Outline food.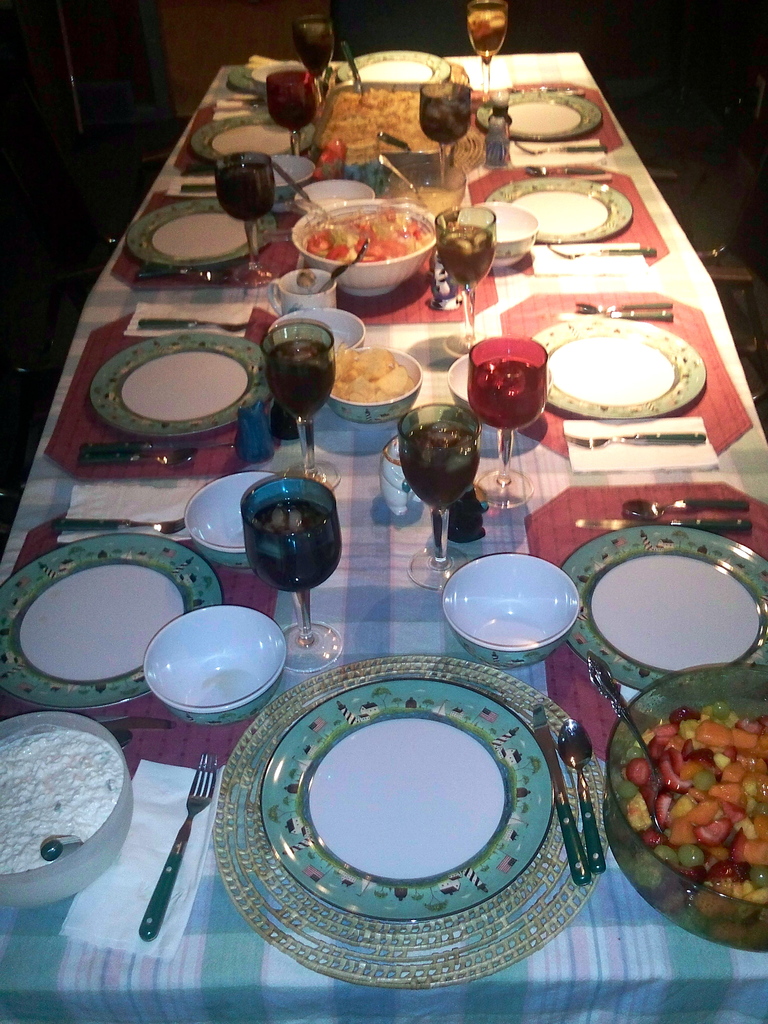
Outline: <bbox>464, 8, 508, 41</bbox>.
